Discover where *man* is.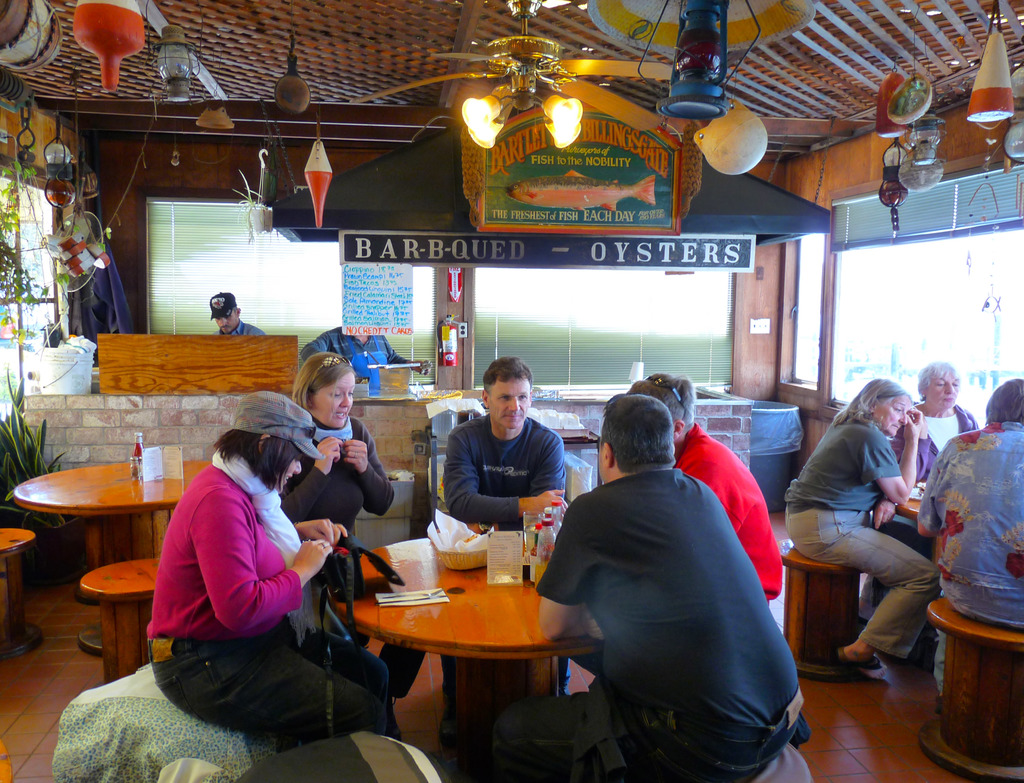
Discovered at select_region(298, 322, 435, 387).
